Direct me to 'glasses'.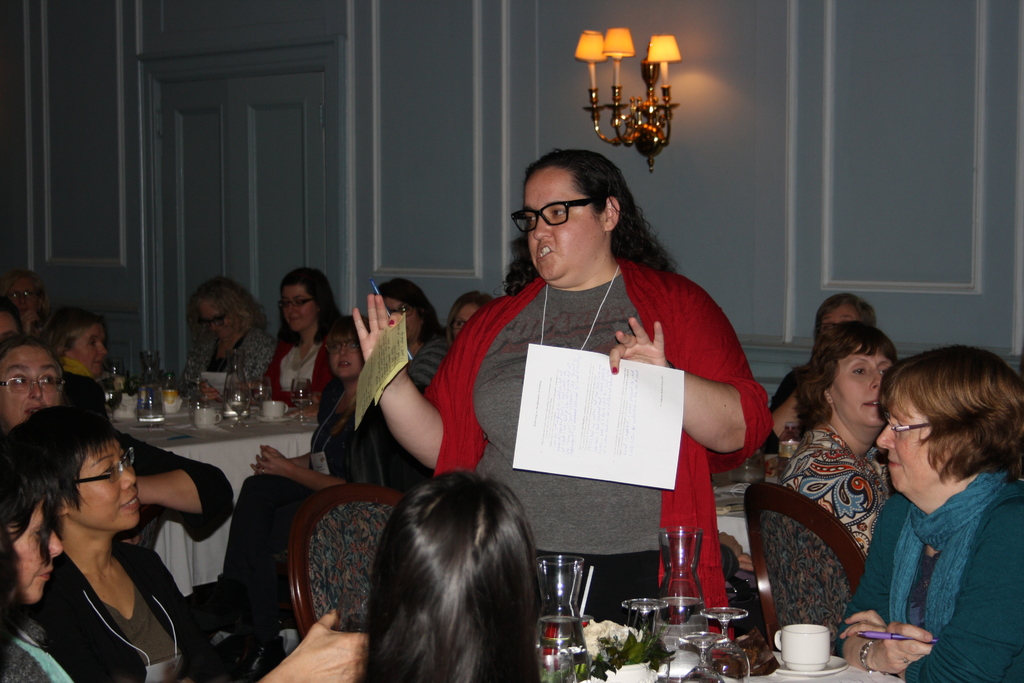
Direction: x1=4, y1=375, x2=62, y2=393.
